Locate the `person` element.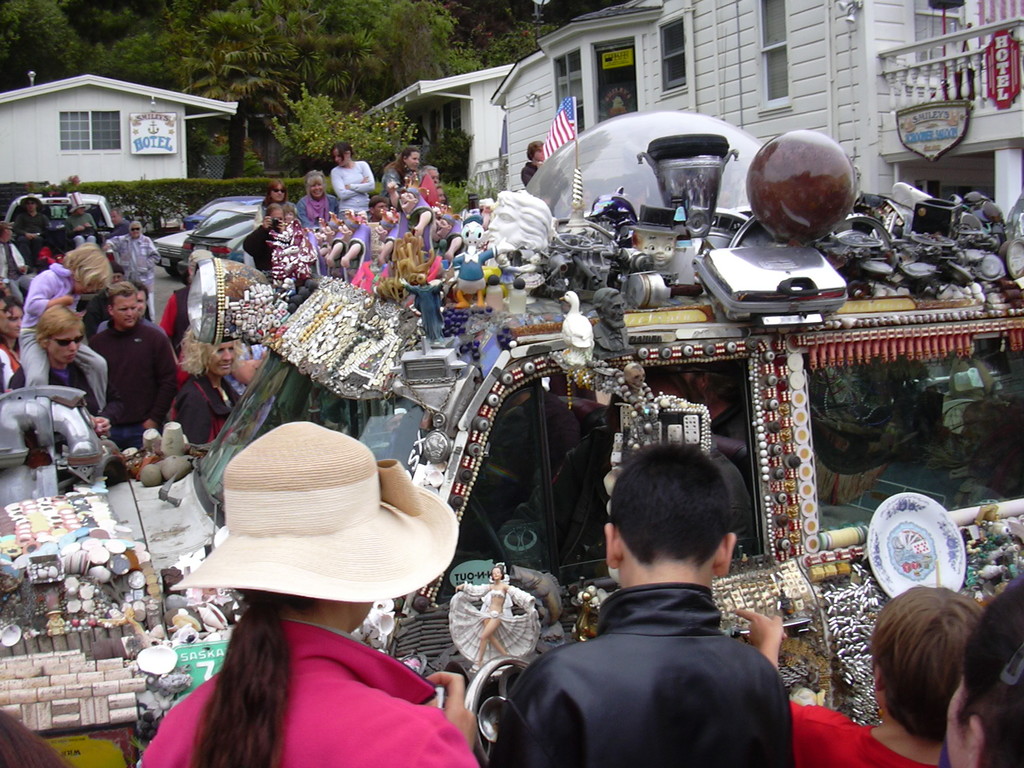
Element bbox: (132, 417, 489, 767).
